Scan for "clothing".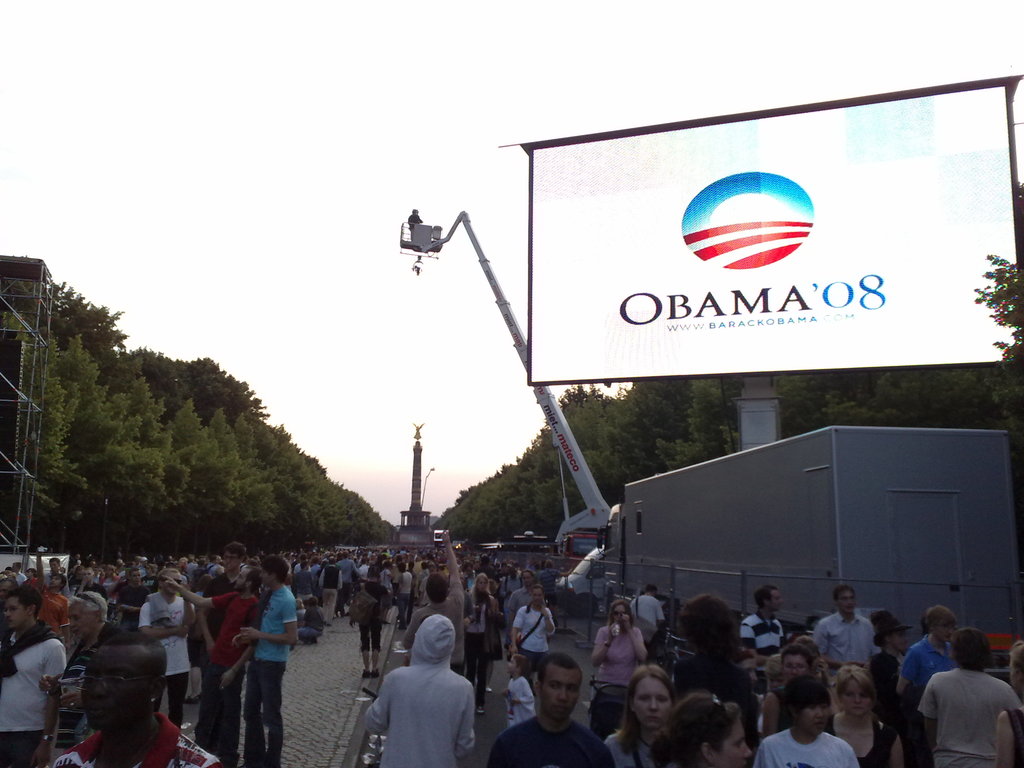
Scan result: {"left": 60, "top": 700, "right": 221, "bottom": 767}.
